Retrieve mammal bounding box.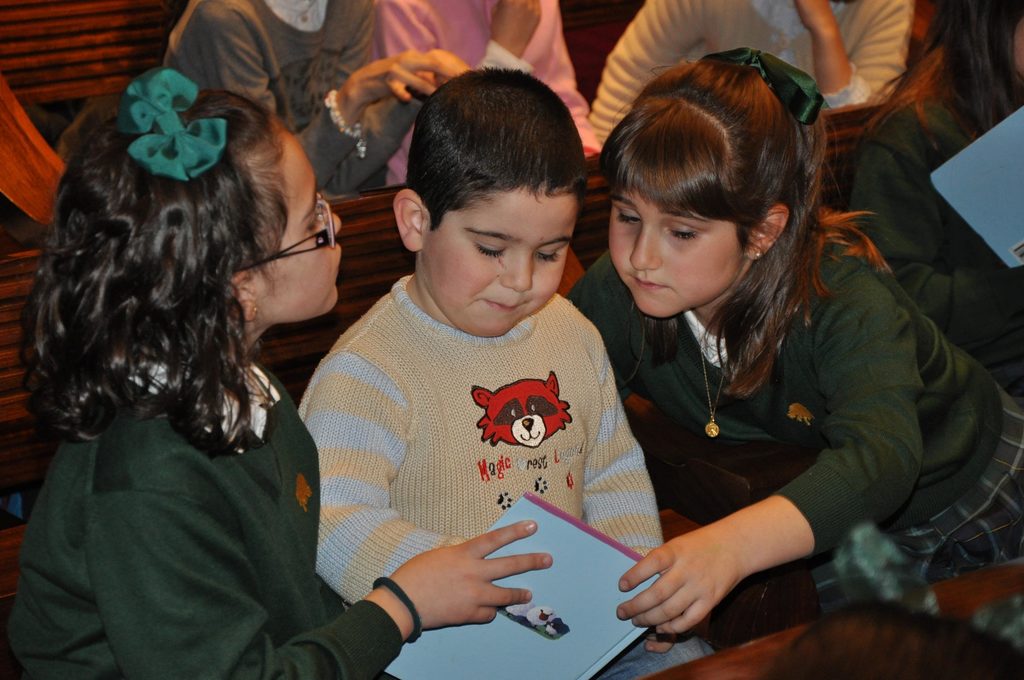
Bounding box: l=847, t=0, r=1023, b=398.
